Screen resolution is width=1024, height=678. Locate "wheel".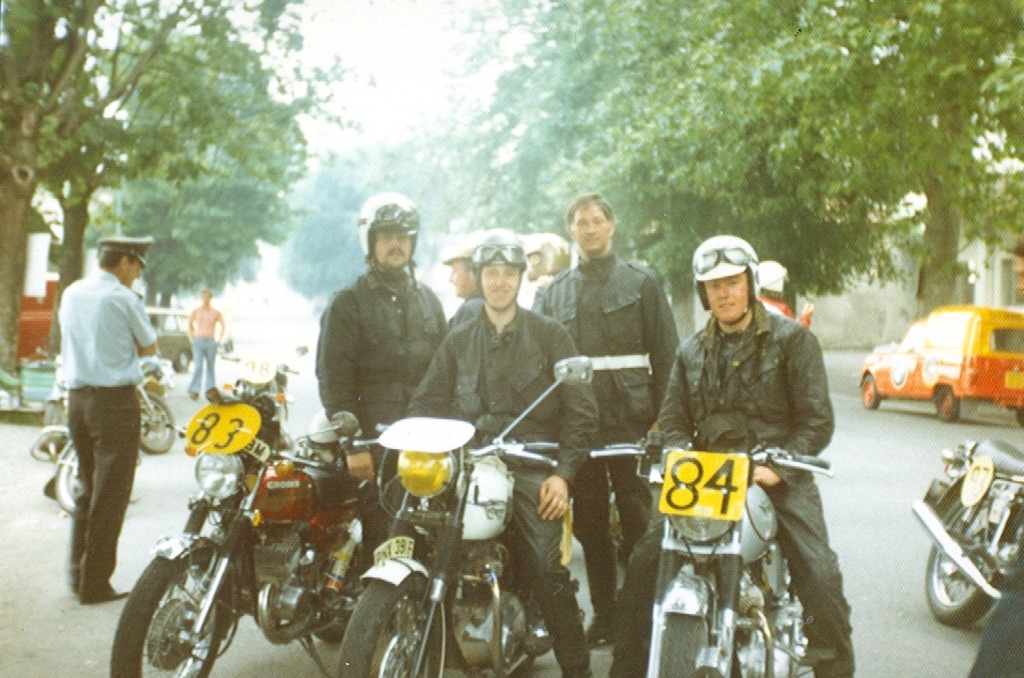
(x1=175, y1=349, x2=192, y2=373).
